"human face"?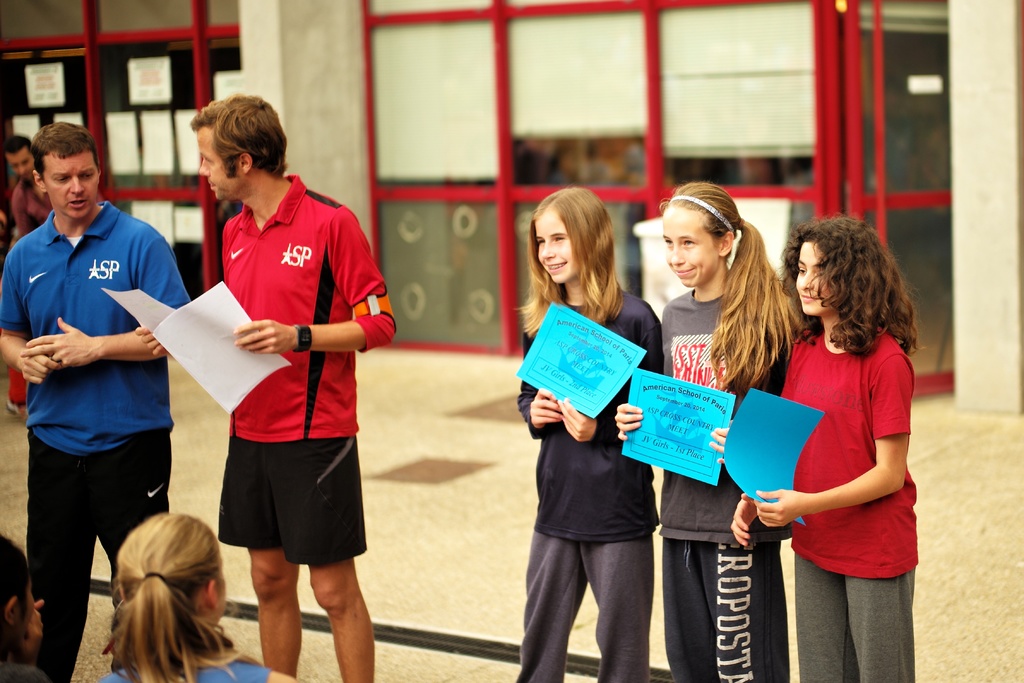
[196,127,236,201]
